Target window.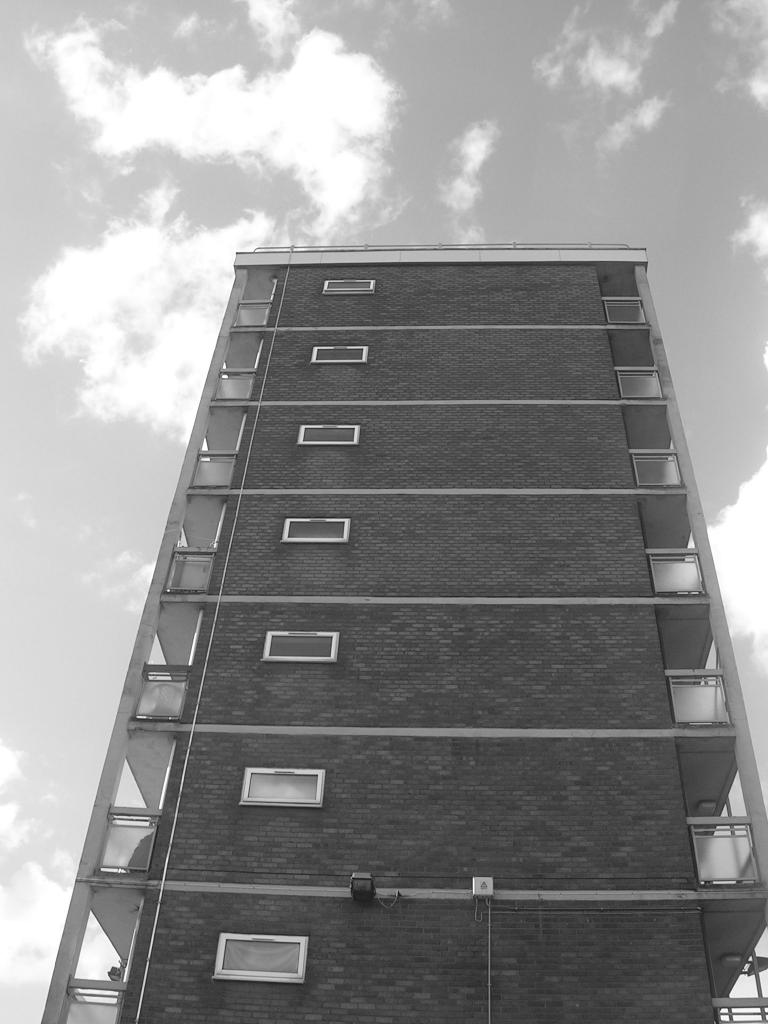
Target region: x1=212, y1=930, x2=310, y2=982.
